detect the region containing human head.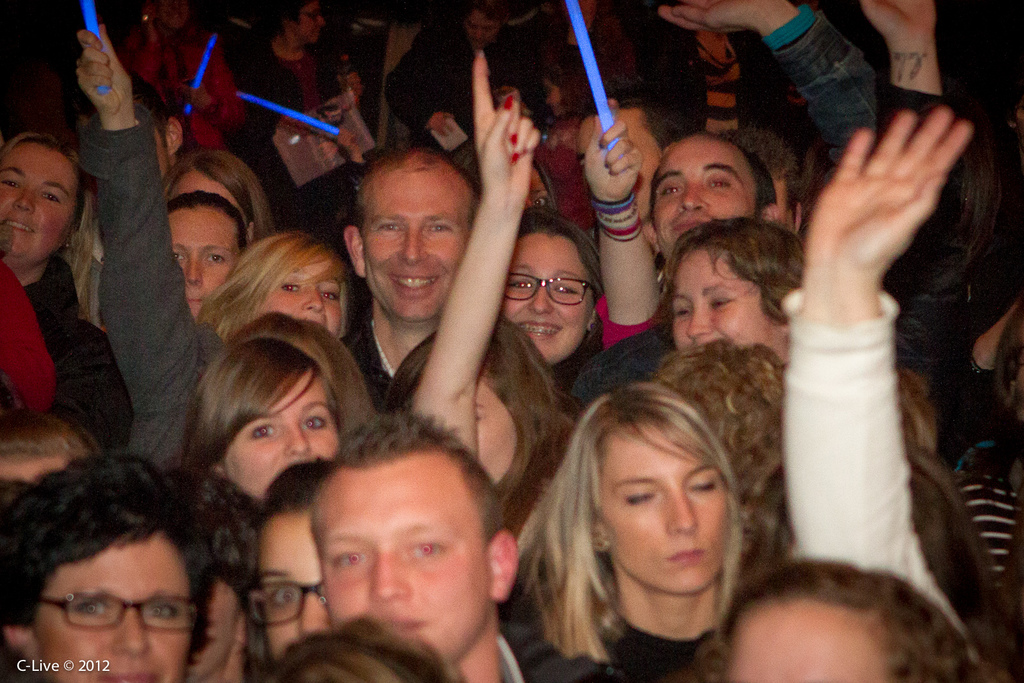
[x1=771, y1=442, x2=959, y2=588].
